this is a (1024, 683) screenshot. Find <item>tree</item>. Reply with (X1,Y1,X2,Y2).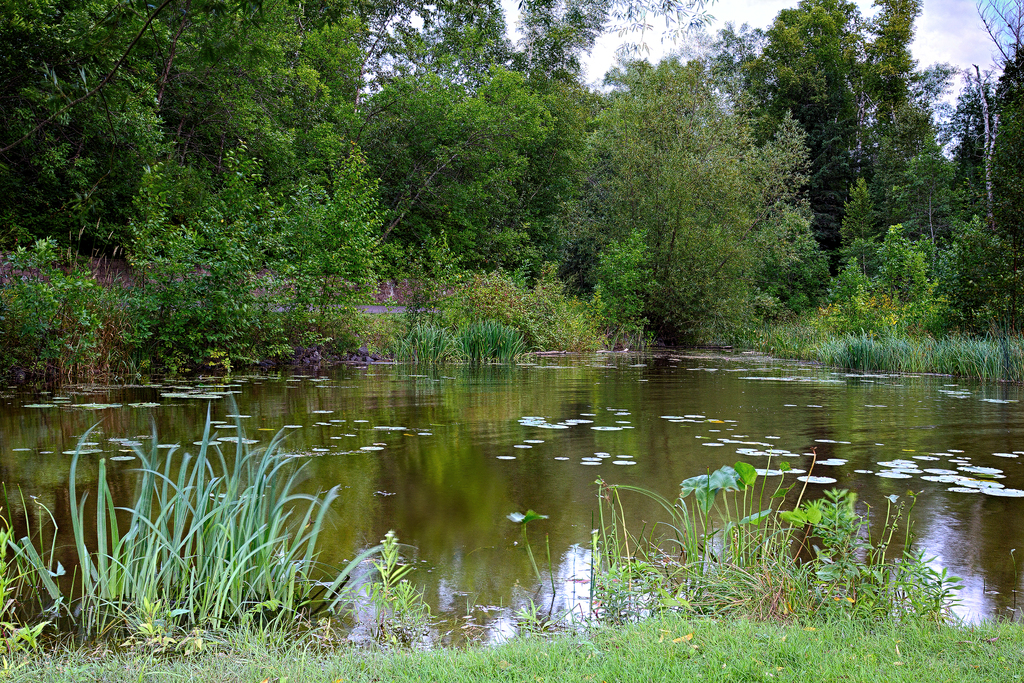
(269,152,404,360).
